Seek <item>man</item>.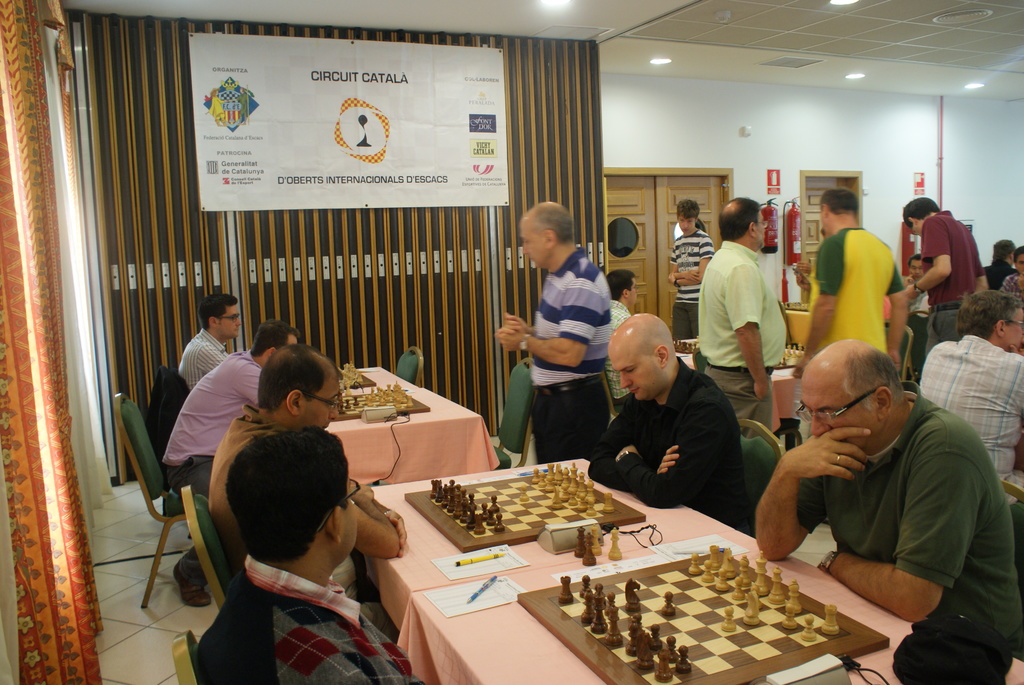
locate(586, 312, 748, 537).
